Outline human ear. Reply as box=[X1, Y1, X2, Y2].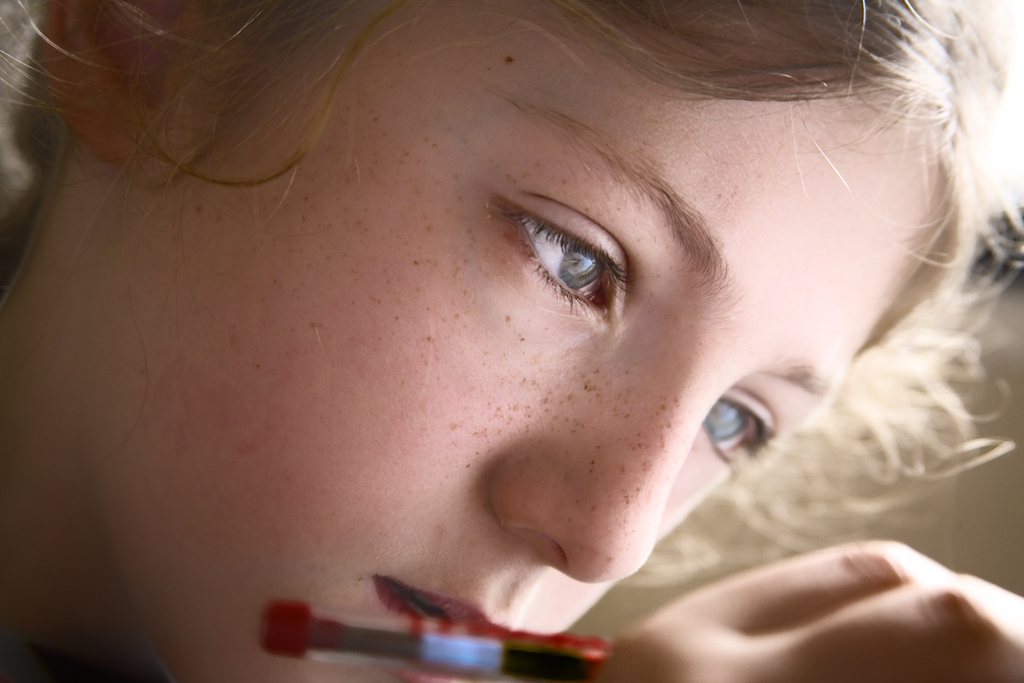
box=[37, 1, 205, 160].
